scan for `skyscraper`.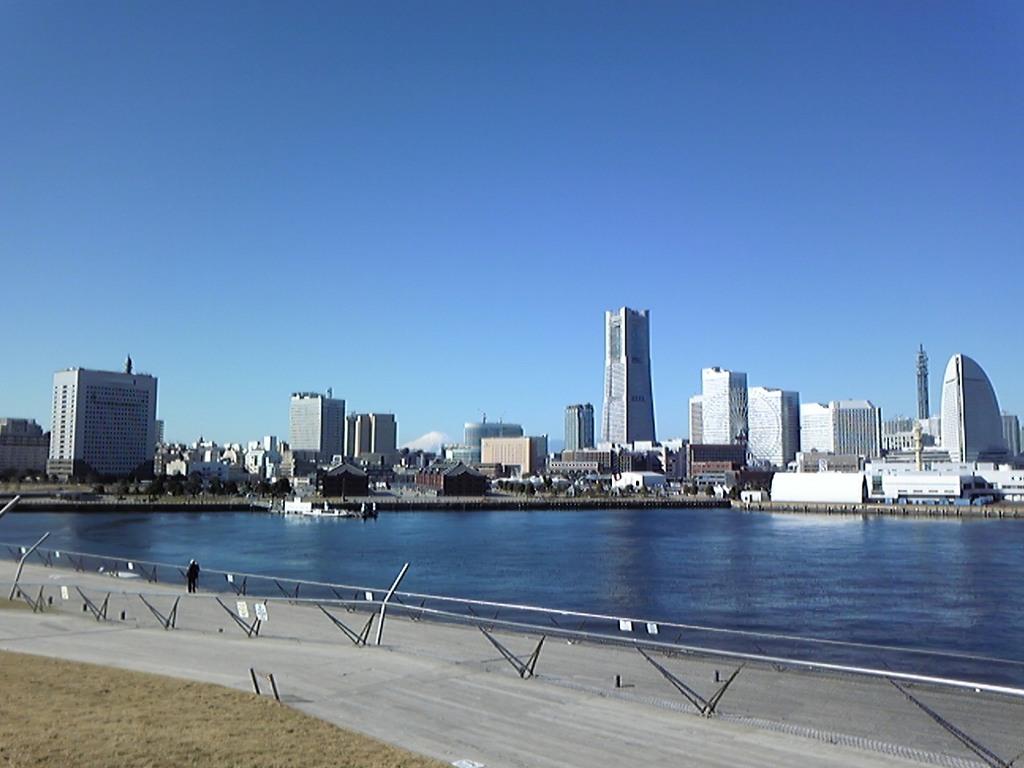
Scan result: <bbox>799, 400, 893, 468</bbox>.
